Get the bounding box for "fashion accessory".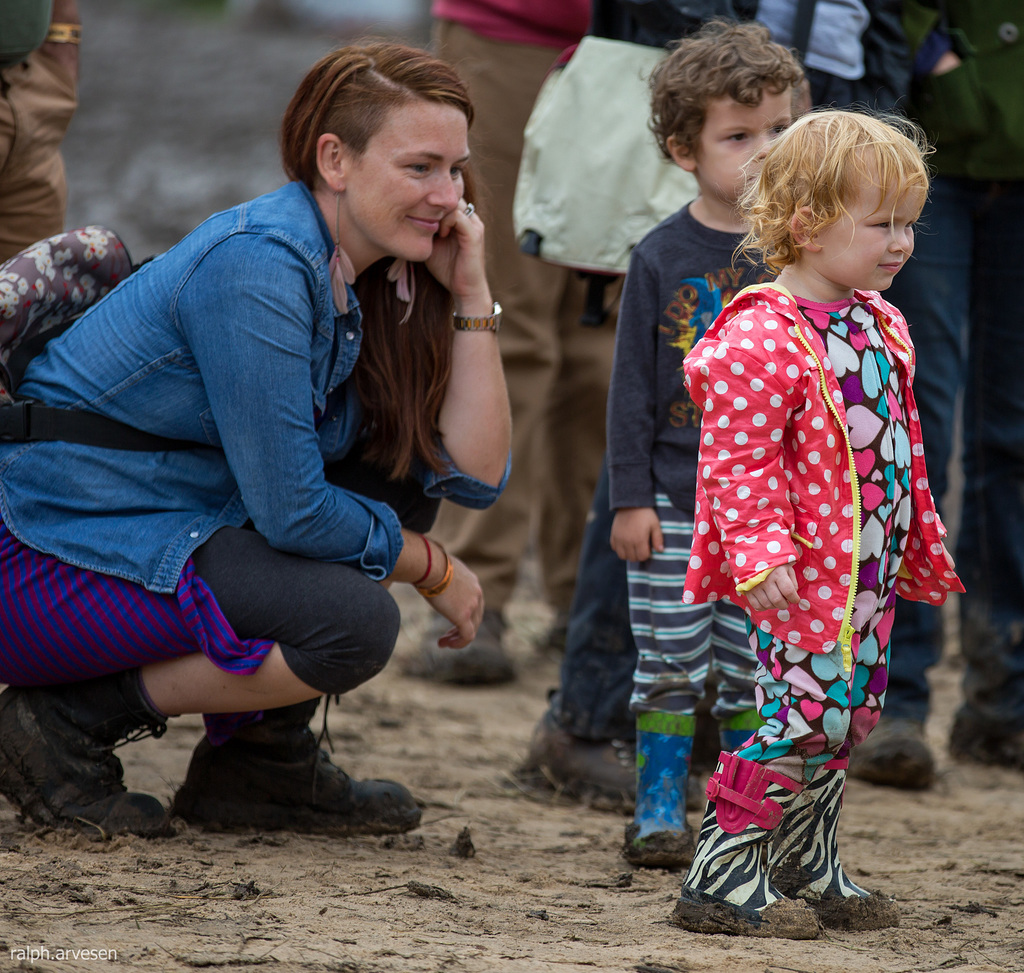
<bbox>467, 205, 472, 210</bbox>.
